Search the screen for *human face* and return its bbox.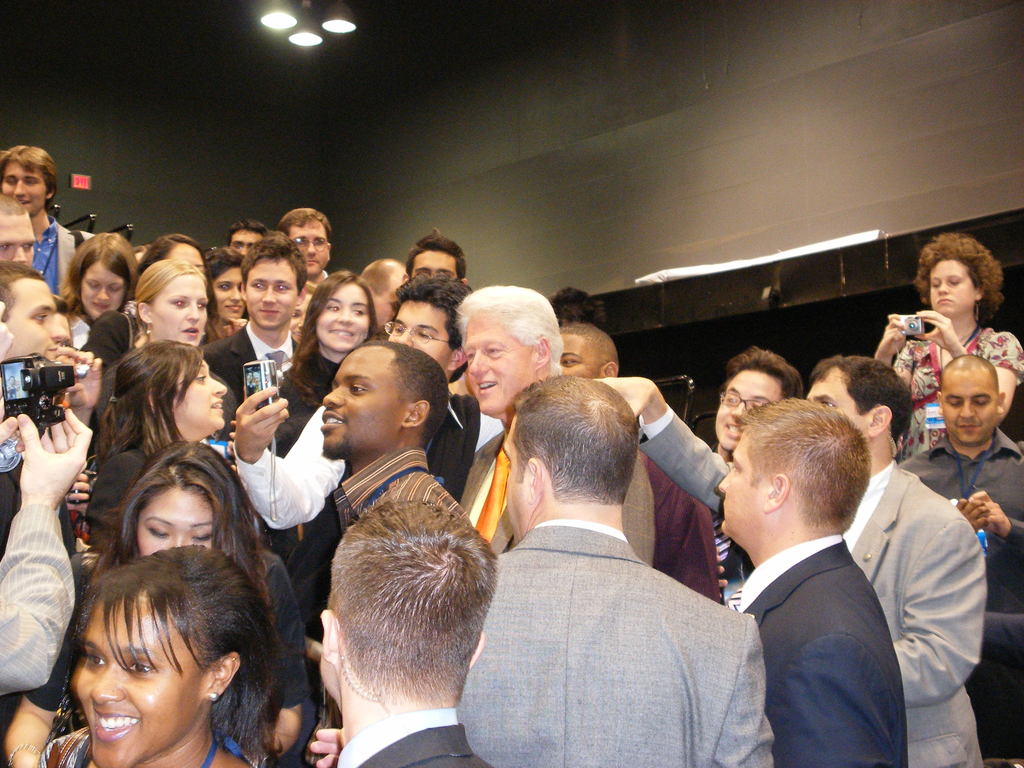
Found: [x1=396, y1=297, x2=454, y2=367].
